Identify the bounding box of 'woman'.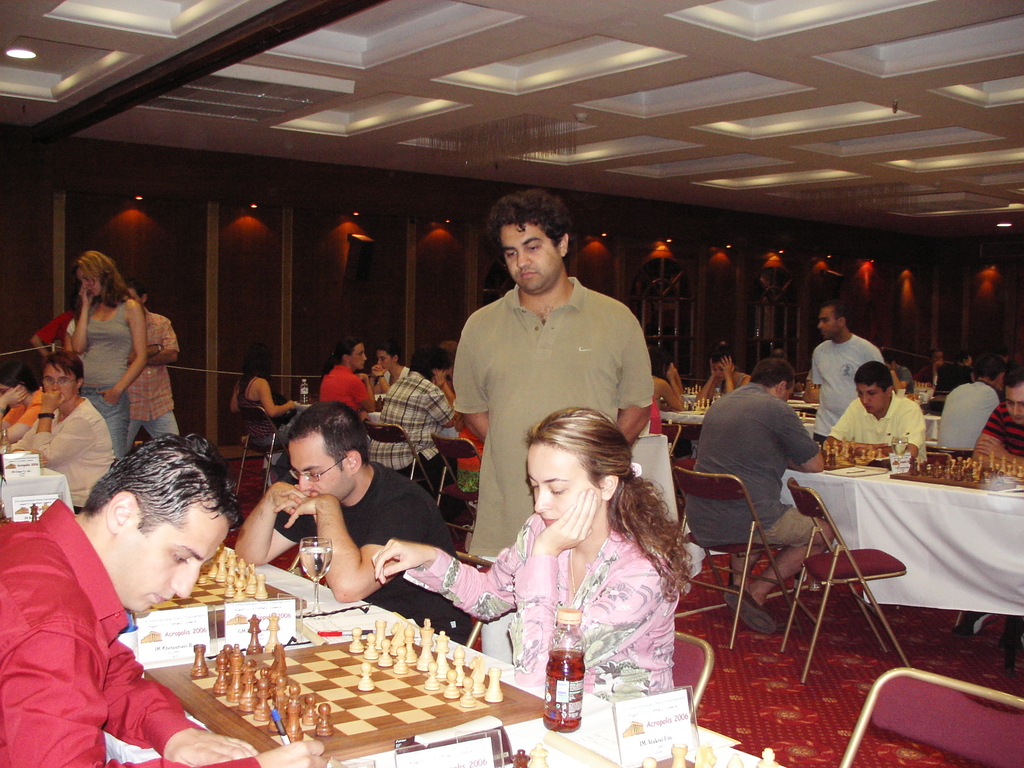
left=650, top=348, right=684, bottom=413.
